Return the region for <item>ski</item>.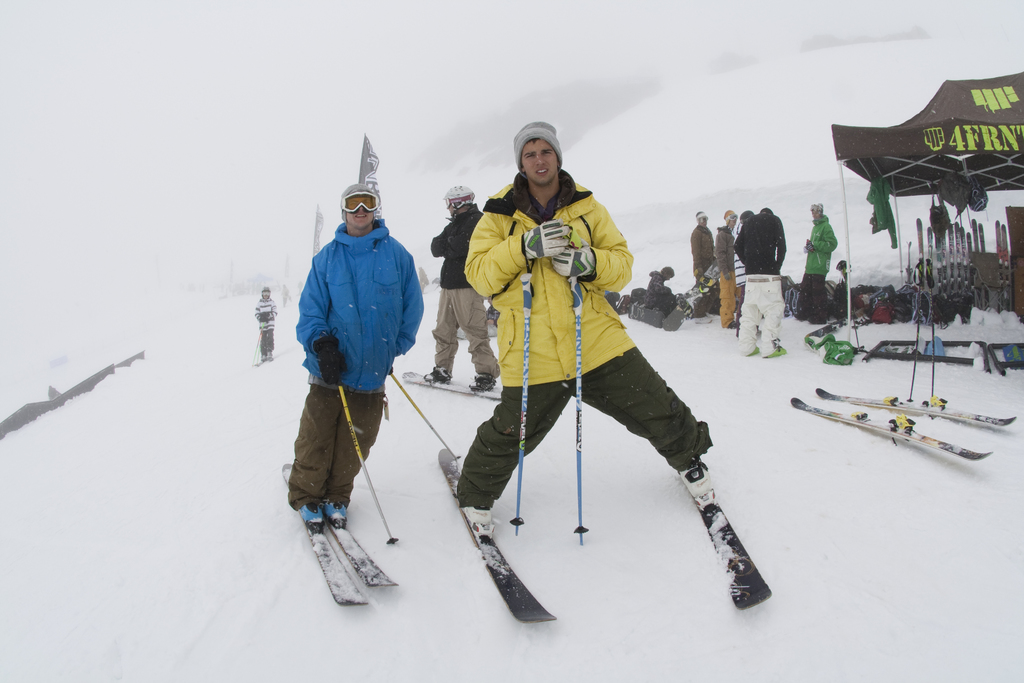
(687, 462, 771, 609).
